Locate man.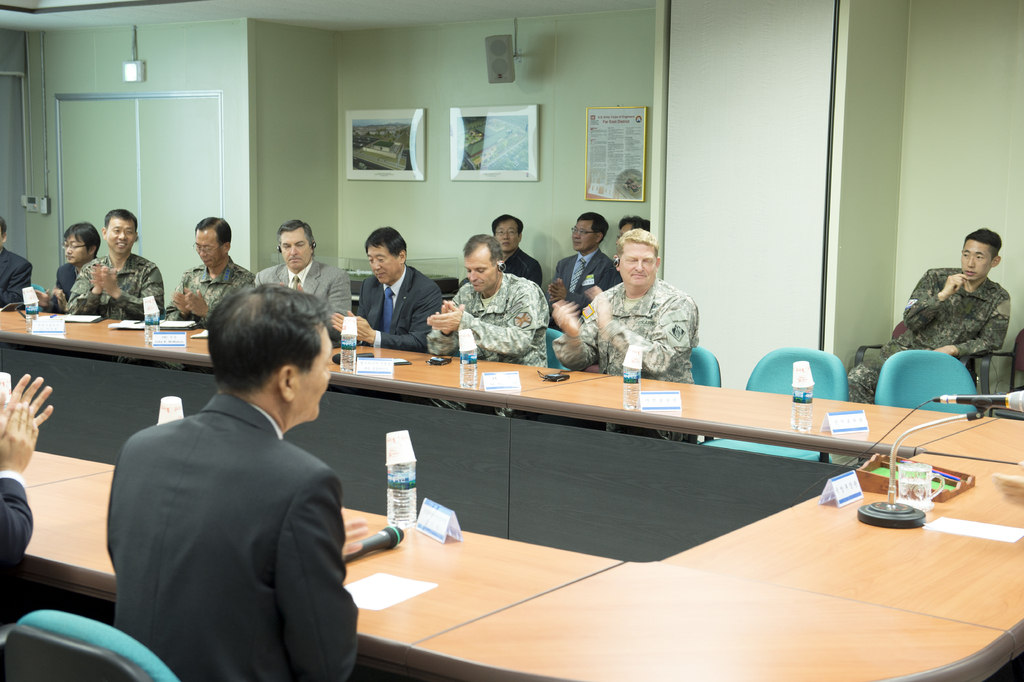
Bounding box: bbox=[0, 217, 32, 310].
